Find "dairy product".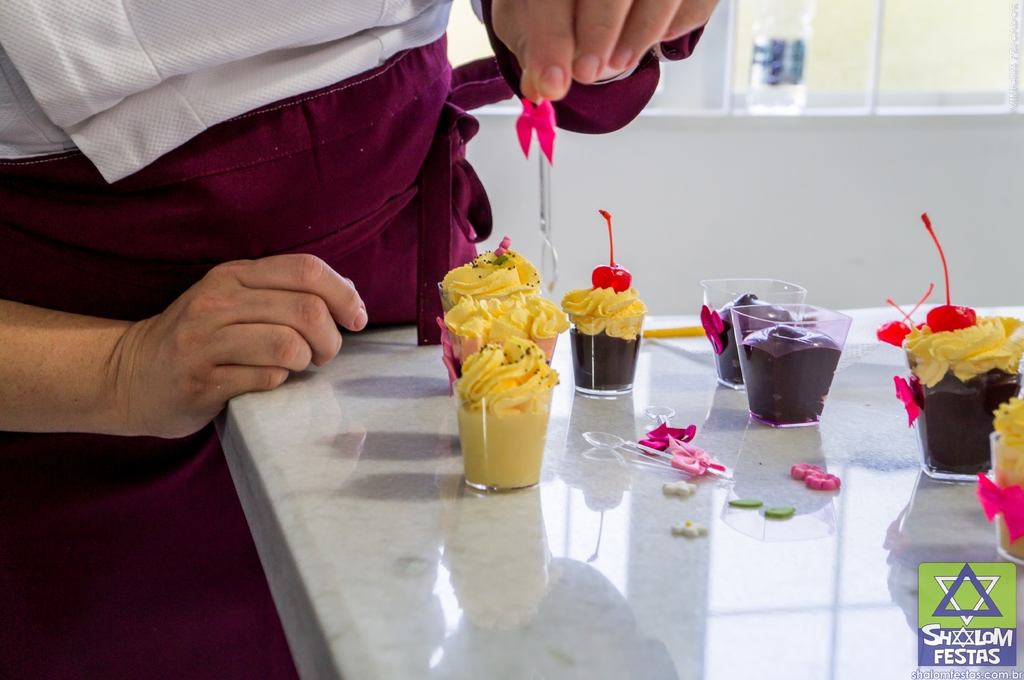
crop(570, 286, 639, 347).
